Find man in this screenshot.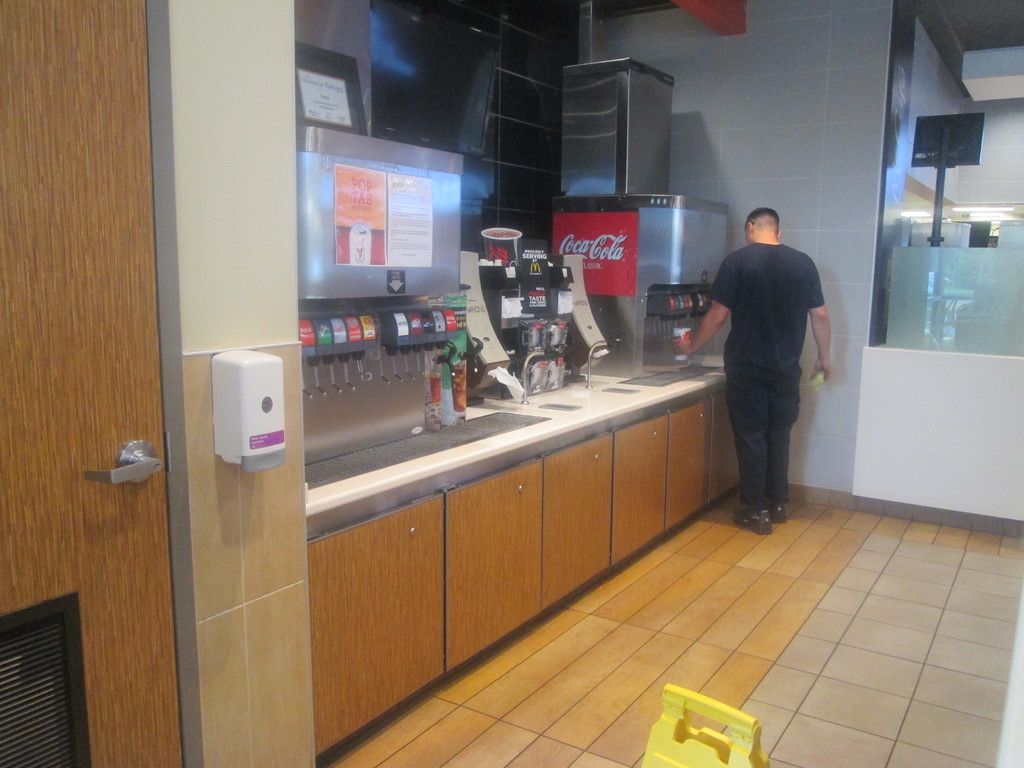
The bounding box for man is [left=698, top=207, right=834, bottom=540].
